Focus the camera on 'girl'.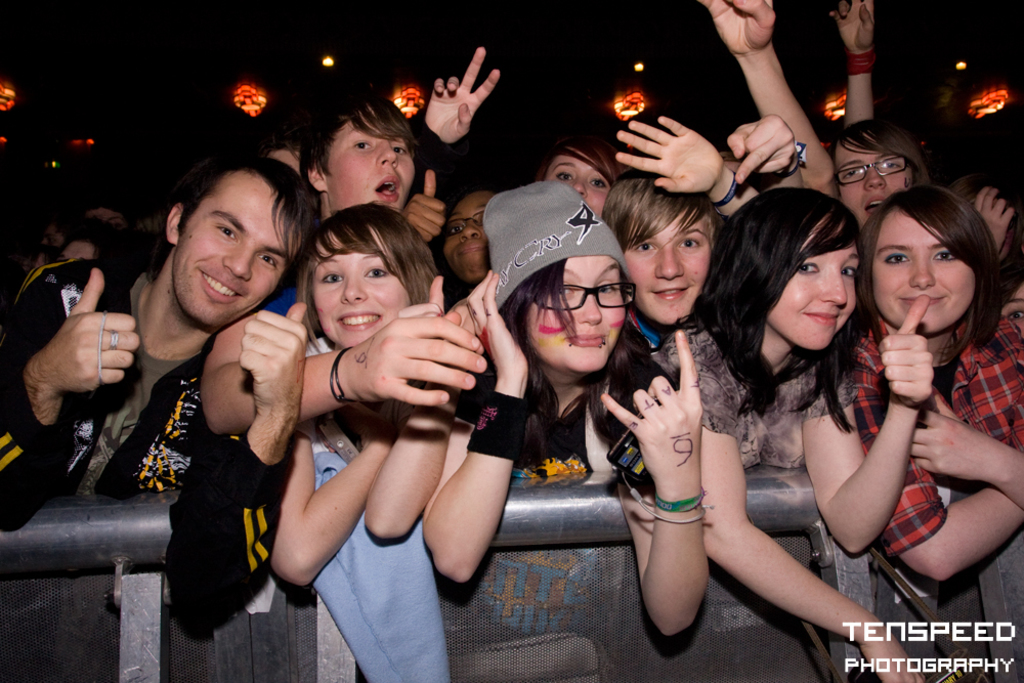
Focus region: Rect(398, 178, 494, 276).
